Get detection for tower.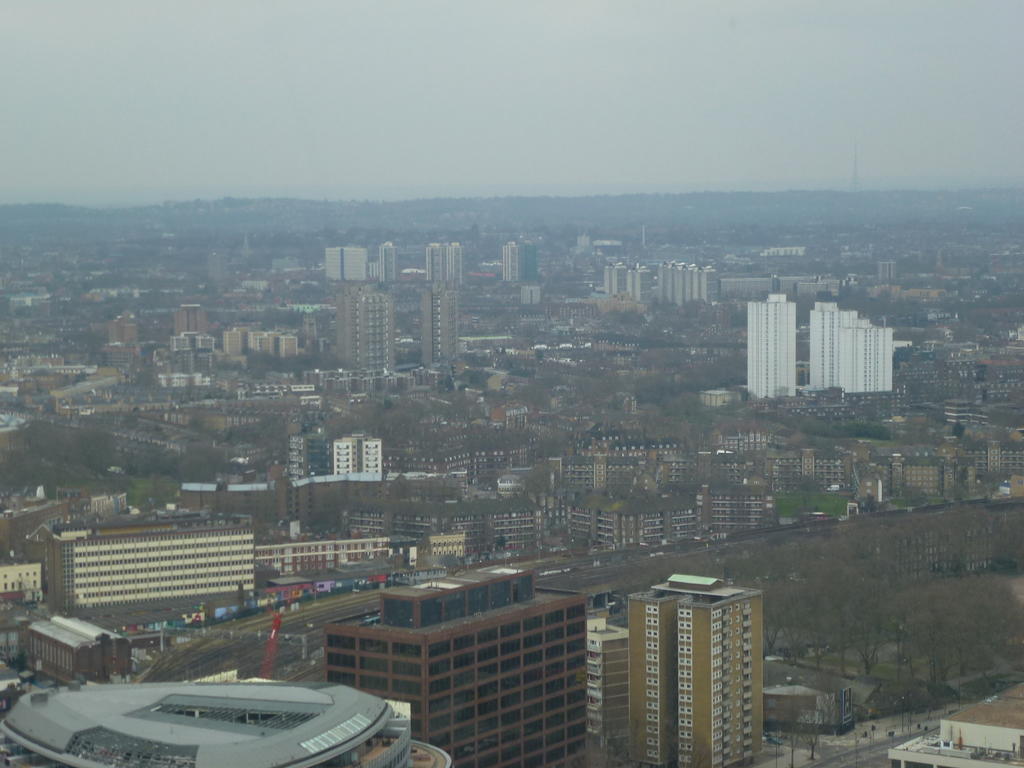
Detection: 426:242:459:283.
